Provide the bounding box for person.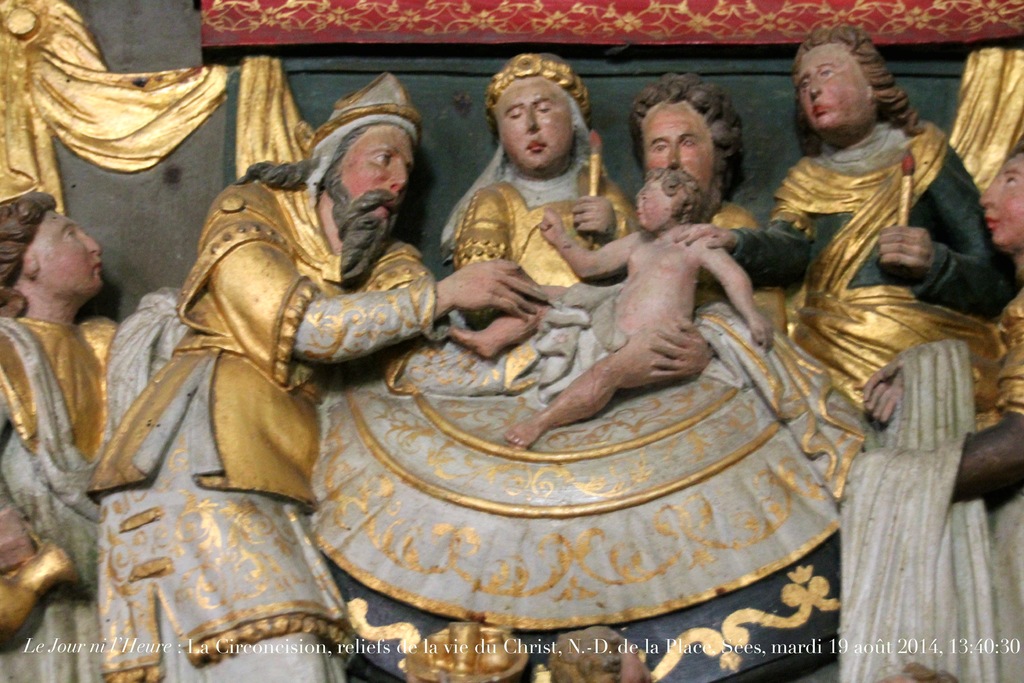
<box>851,145,1023,519</box>.
